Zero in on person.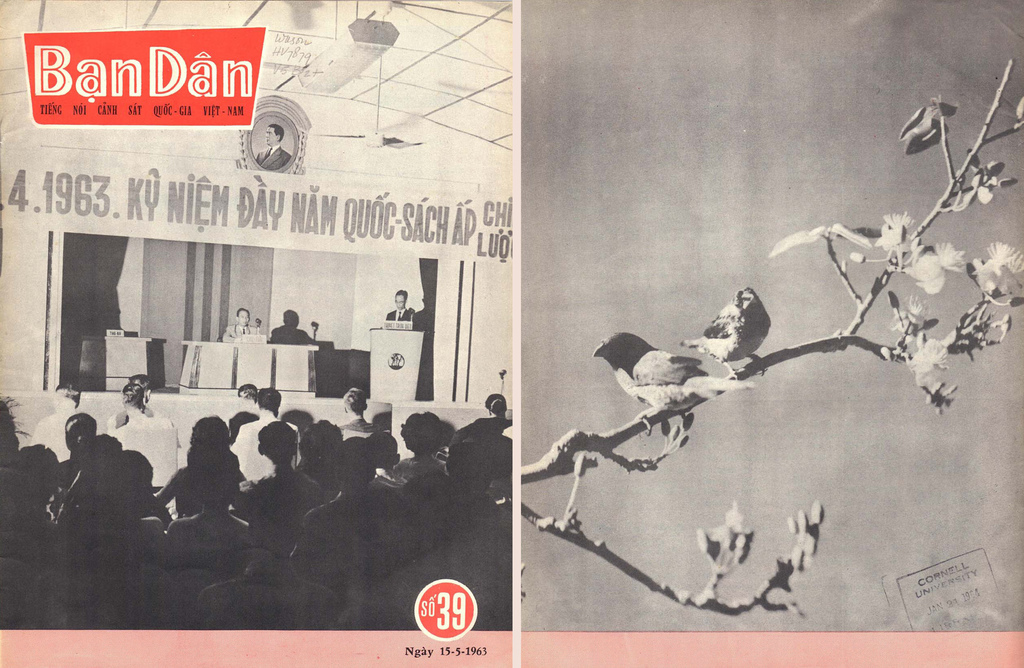
Zeroed in: 234,386,303,459.
